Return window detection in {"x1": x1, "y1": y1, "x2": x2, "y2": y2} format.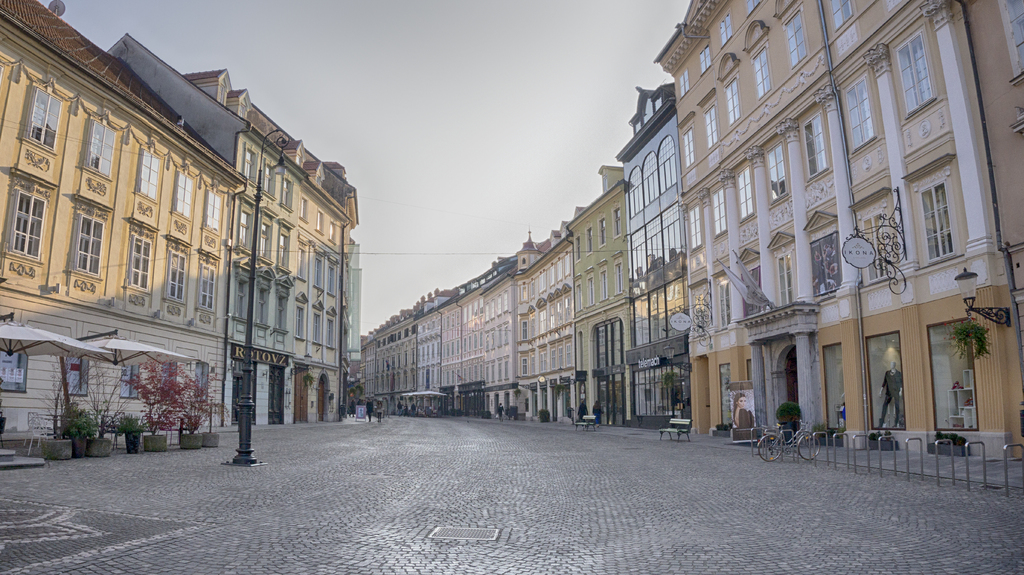
{"x1": 198, "y1": 257, "x2": 222, "y2": 309}.
